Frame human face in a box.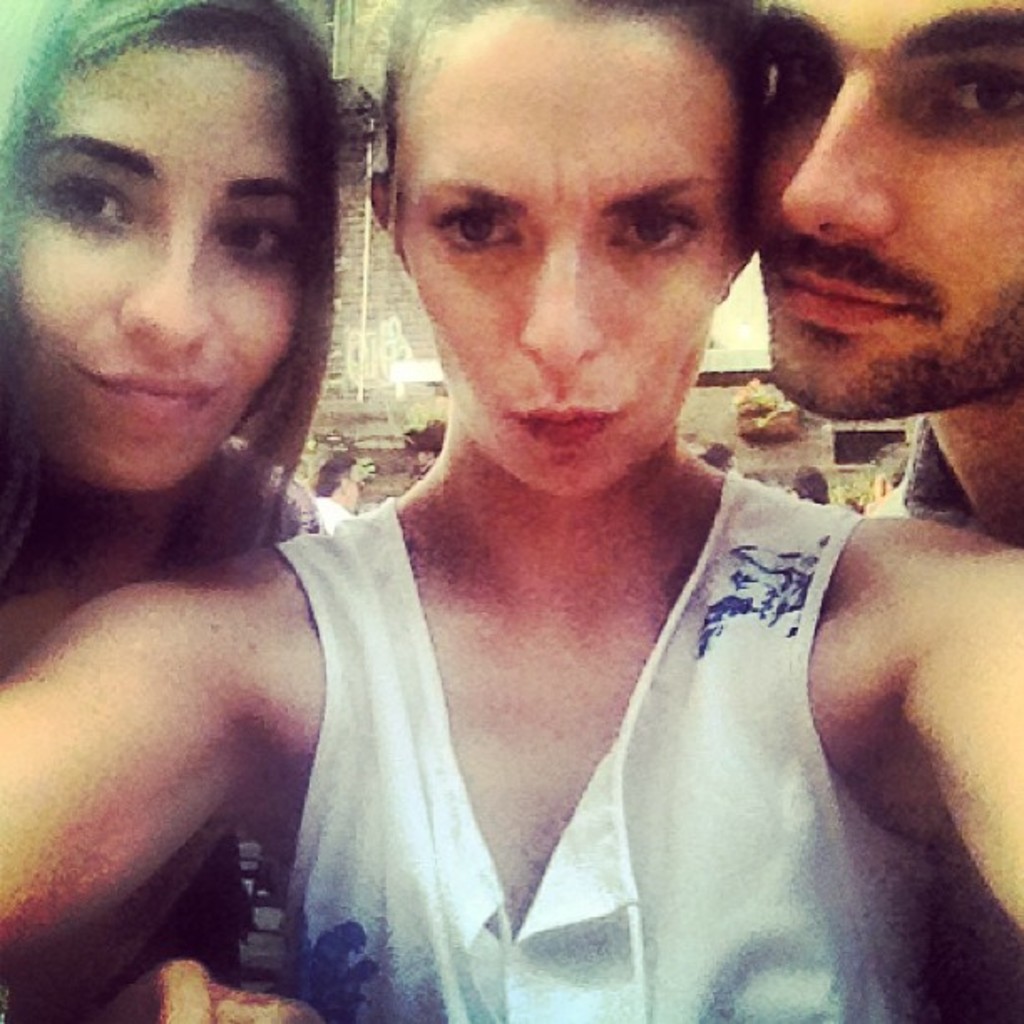
[392,10,735,504].
